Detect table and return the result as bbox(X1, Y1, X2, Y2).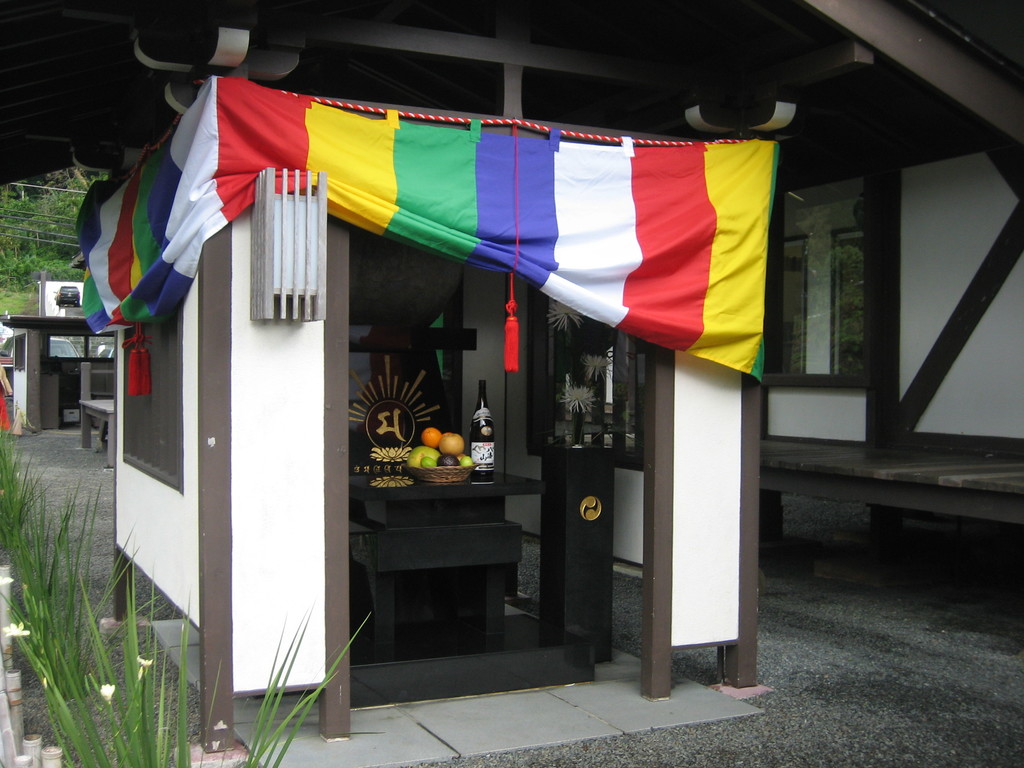
bbox(344, 447, 588, 676).
